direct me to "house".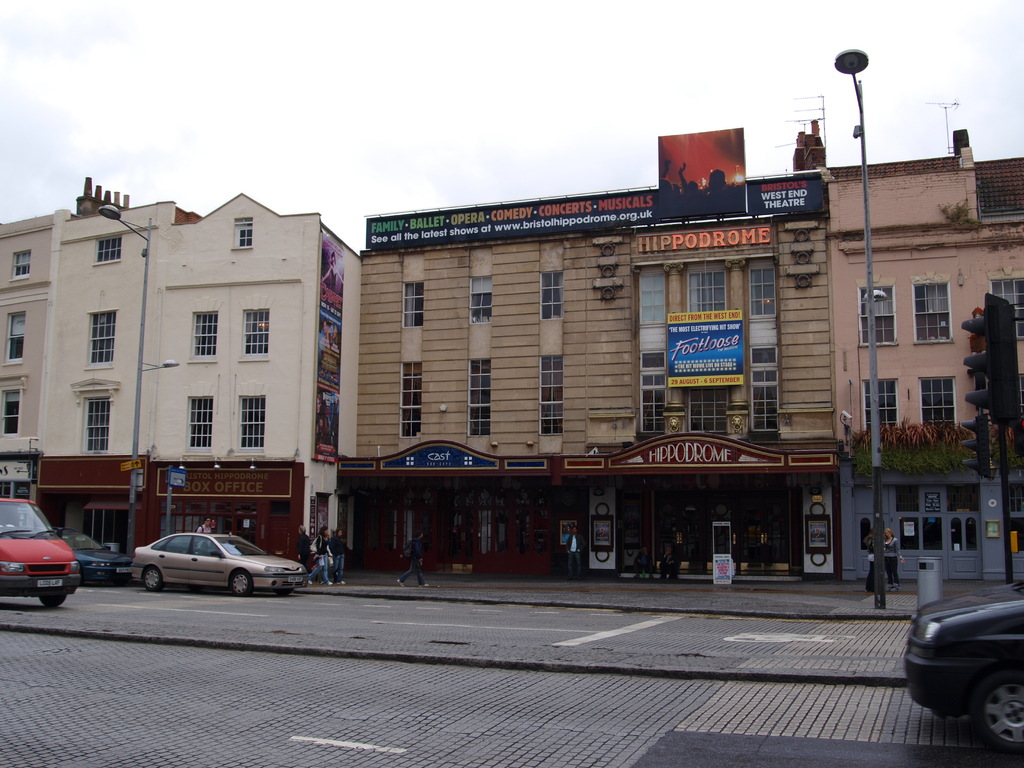
Direction: box=[355, 173, 836, 609].
